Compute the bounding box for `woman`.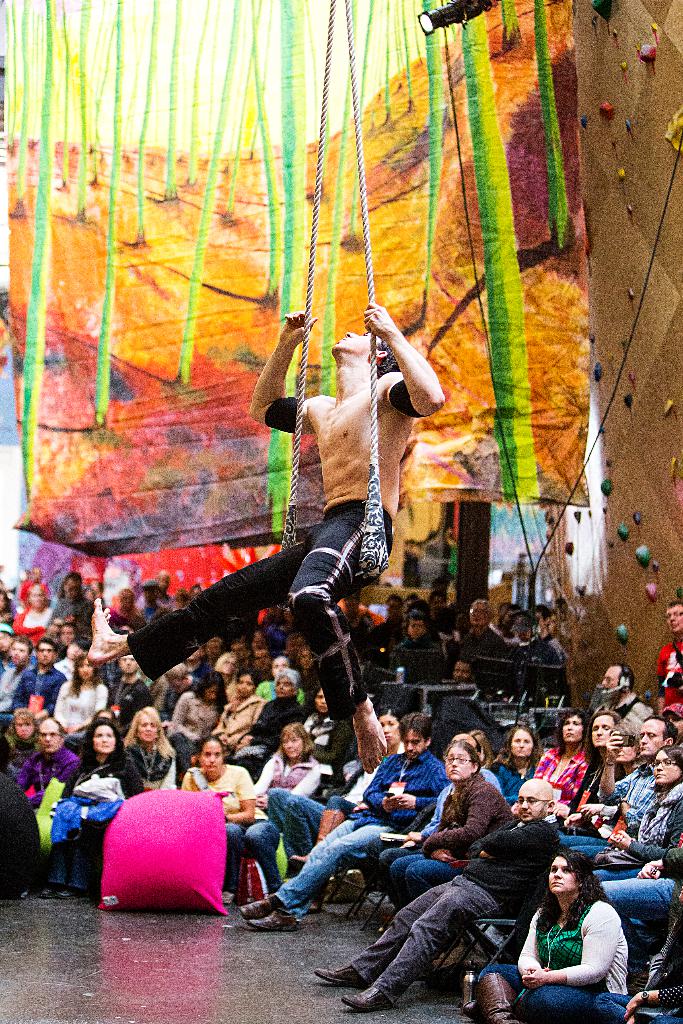
(281, 683, 357, 765).
